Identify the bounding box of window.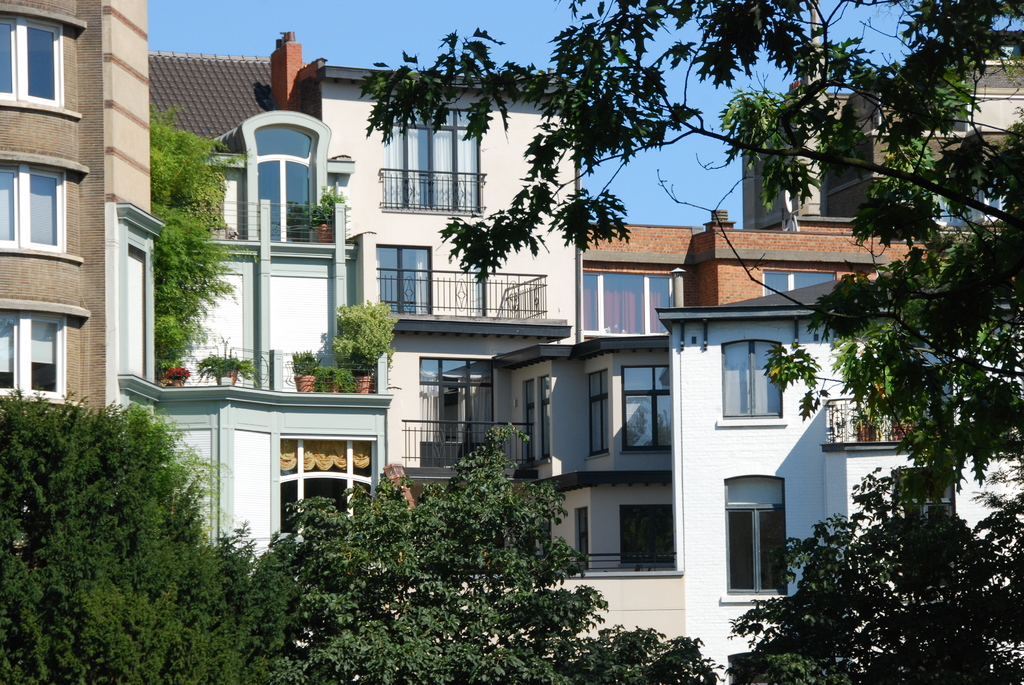
x1=762 y1=269 x2=834 y2=297.
